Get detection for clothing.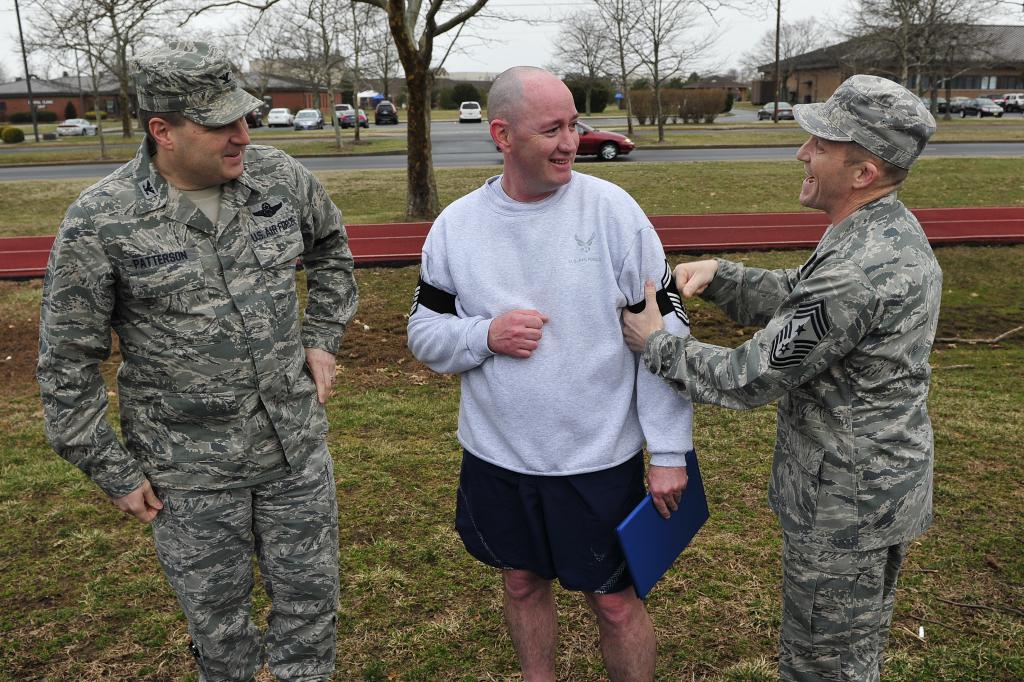
Detection: select_region(26, 92, 380, 621).
